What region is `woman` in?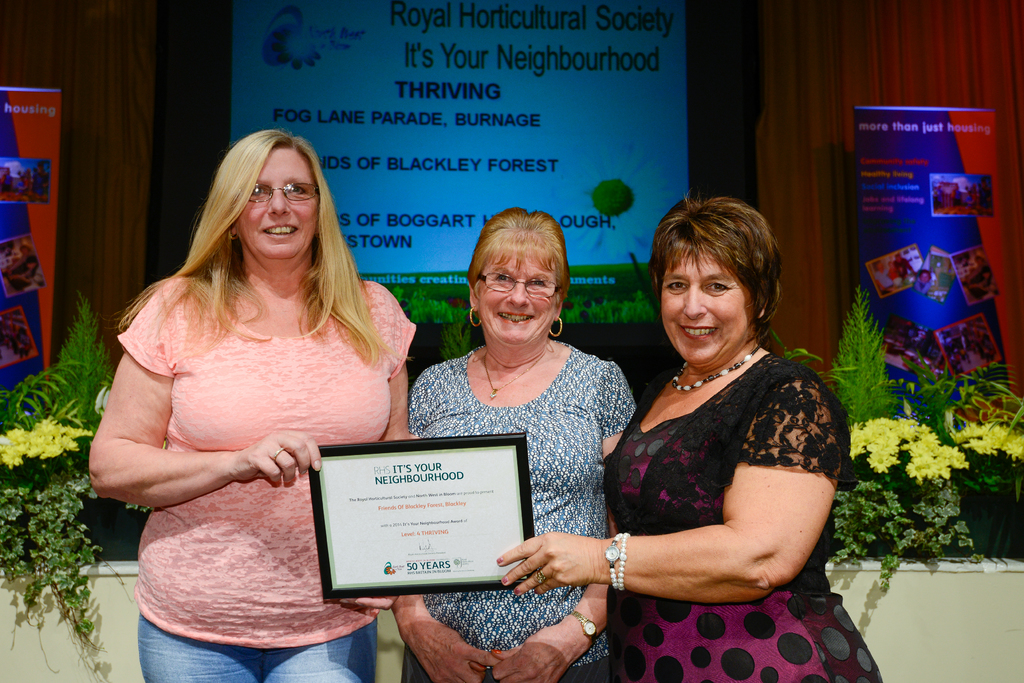
locate(84, 123, 422, 650).
